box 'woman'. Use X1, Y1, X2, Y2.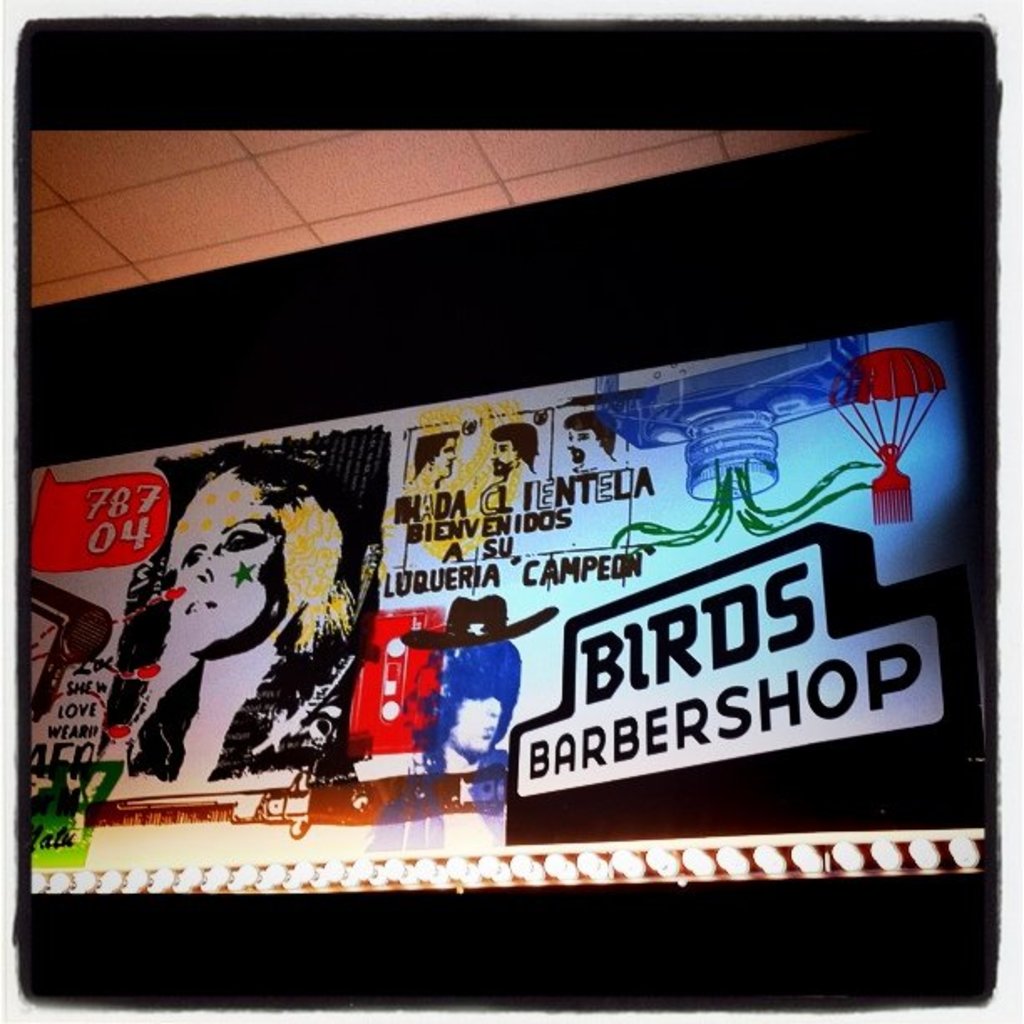
117, 463, 355, 790.
